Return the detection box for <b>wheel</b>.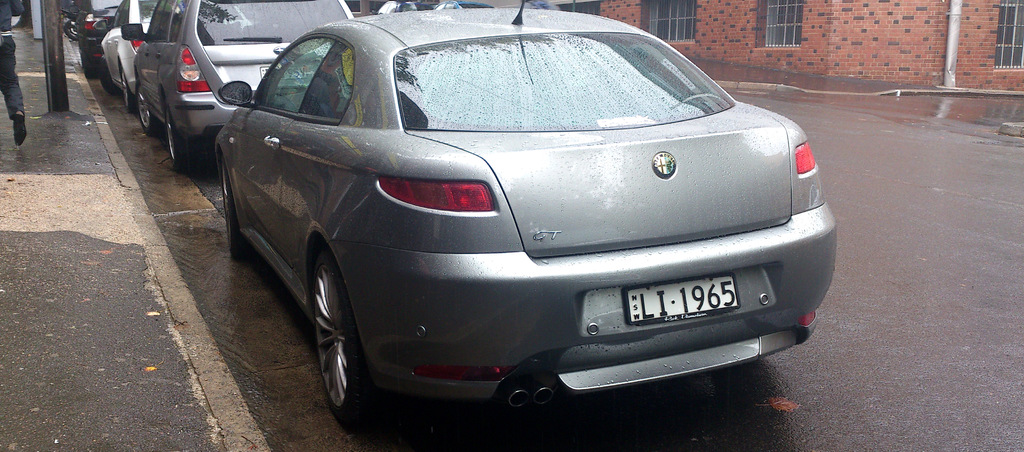
{"left": 216, "top": 167, "right": 259, "bottom": 262}.
